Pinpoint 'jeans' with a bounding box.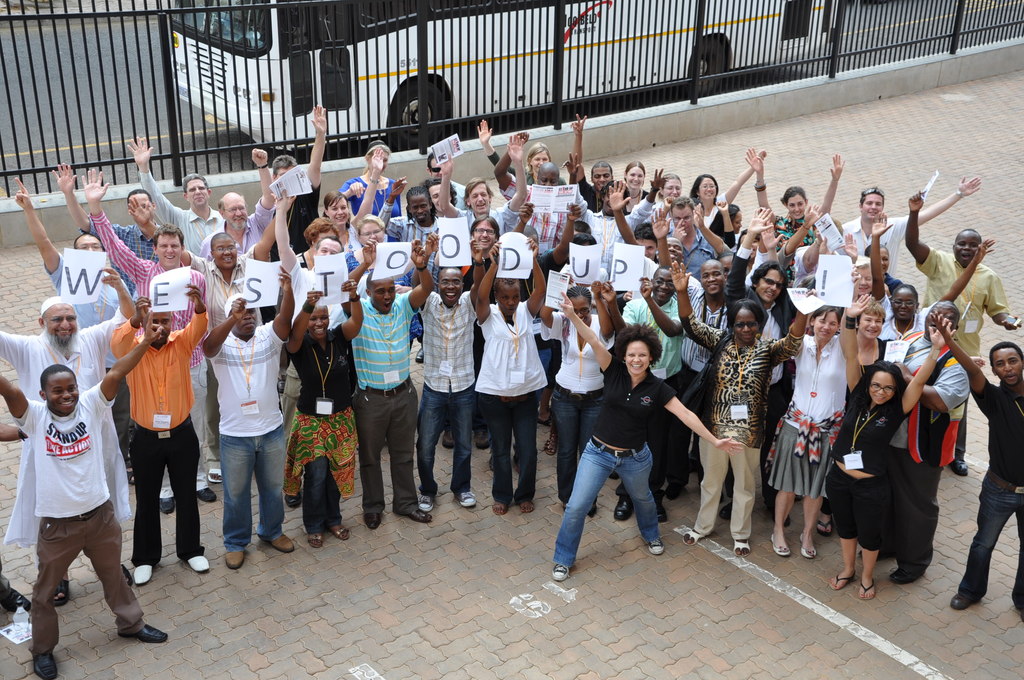
bbox=[555, 439, 660, 571].
